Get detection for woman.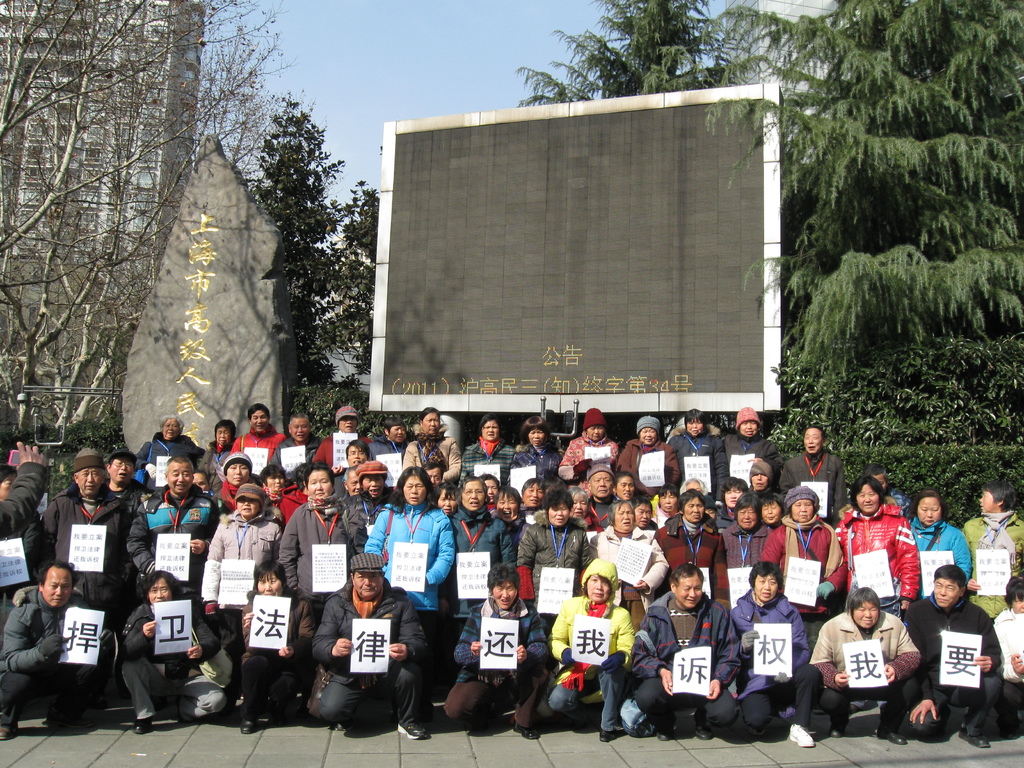
Detection: <box>906,487,970,627</box>.
